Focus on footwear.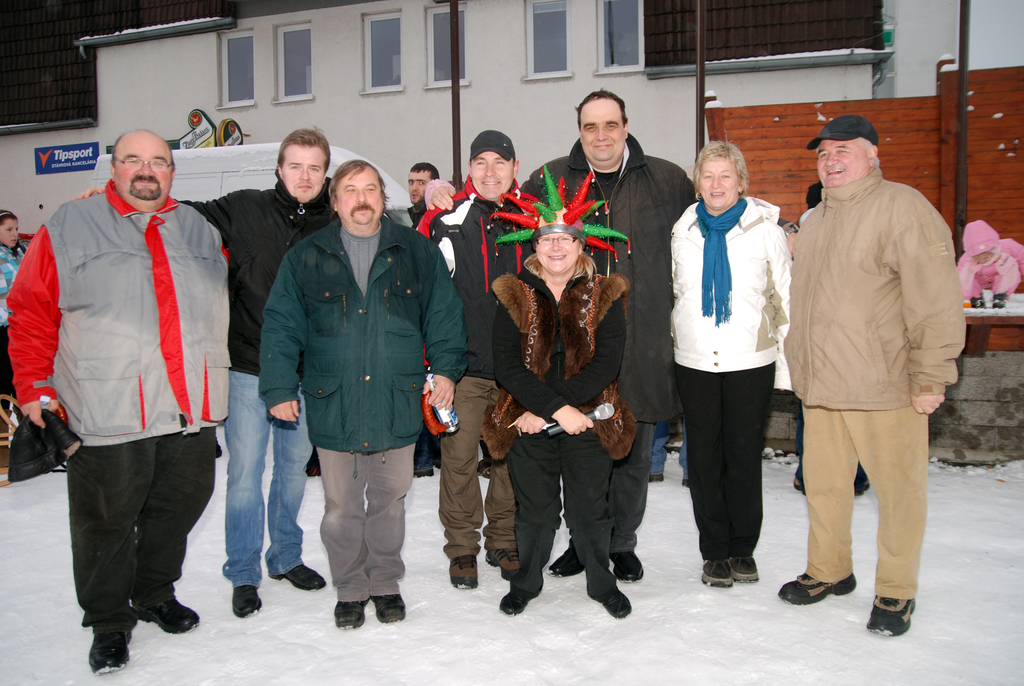
Focused at x1=140 y1=601 x2=205 y2=636.
